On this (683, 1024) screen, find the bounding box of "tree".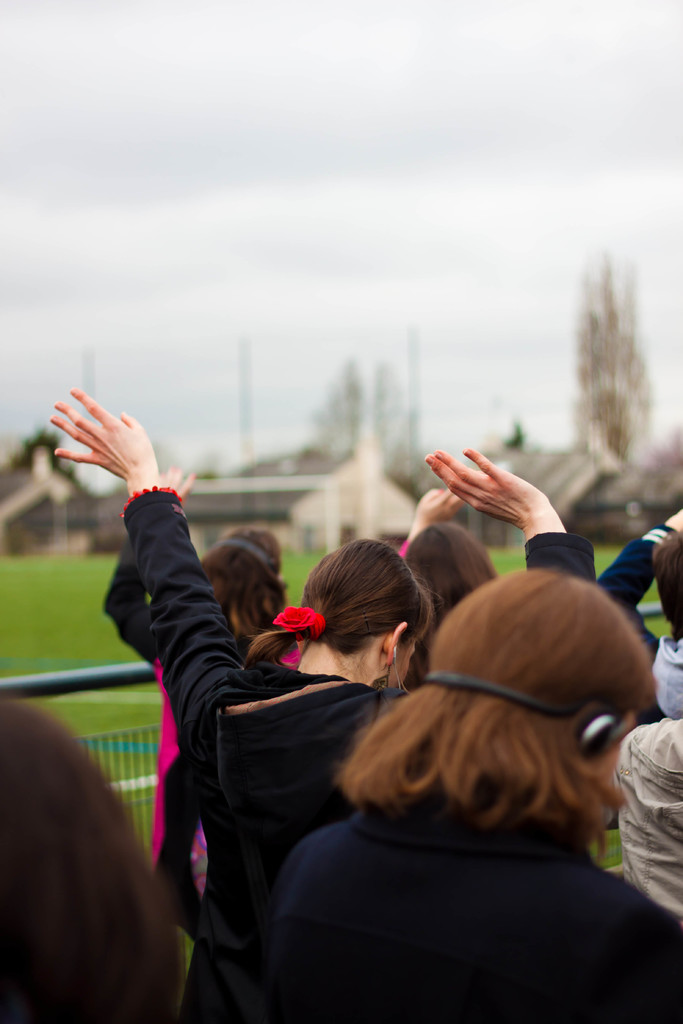
Bounding box: bbox=(374, 353, 408, 477).
